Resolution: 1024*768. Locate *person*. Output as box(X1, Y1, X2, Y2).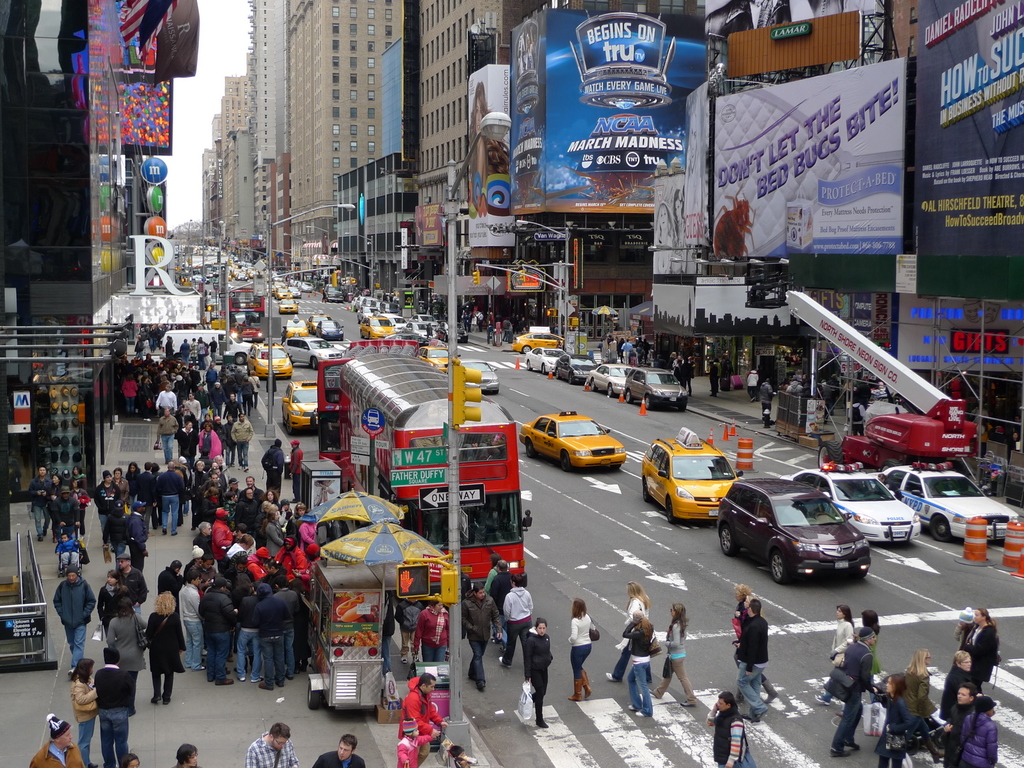
box(397, 669, 446, 749).
